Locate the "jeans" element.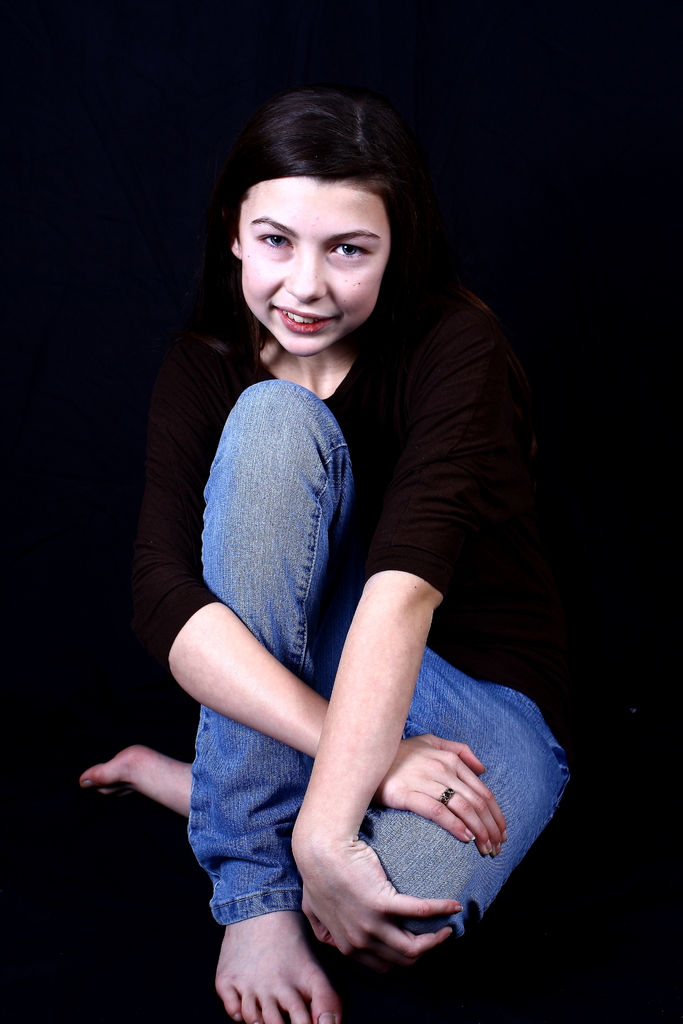
Element bbox: x1=188, y1=377, x2=566, y2=924.
